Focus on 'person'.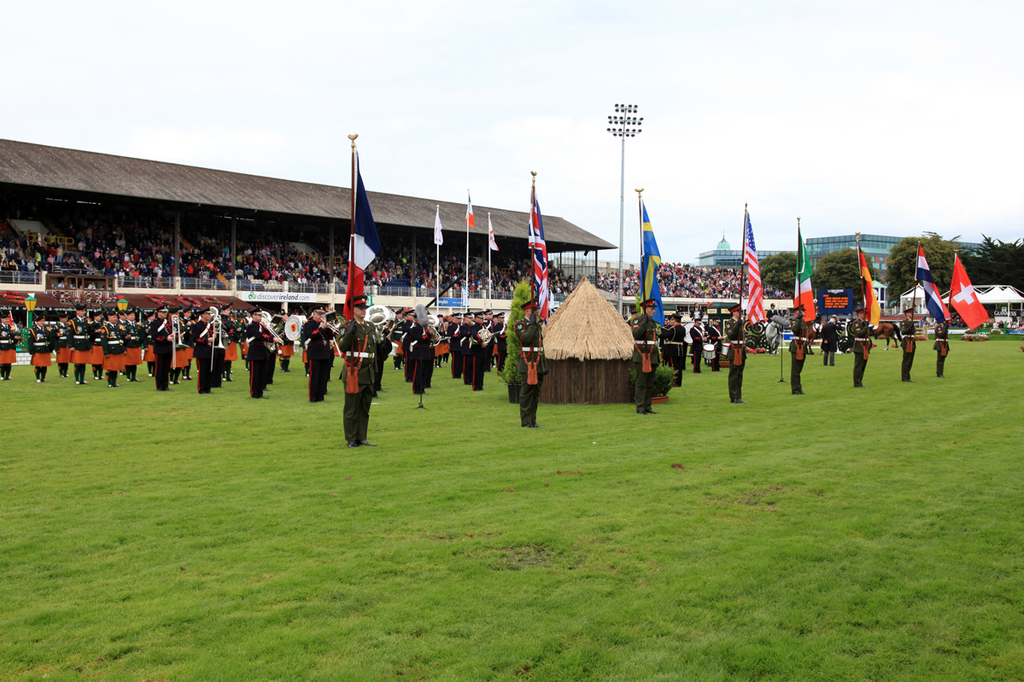
Focused at {"left": 100, "top": 309, "right": 126, "bottom": 384}.
